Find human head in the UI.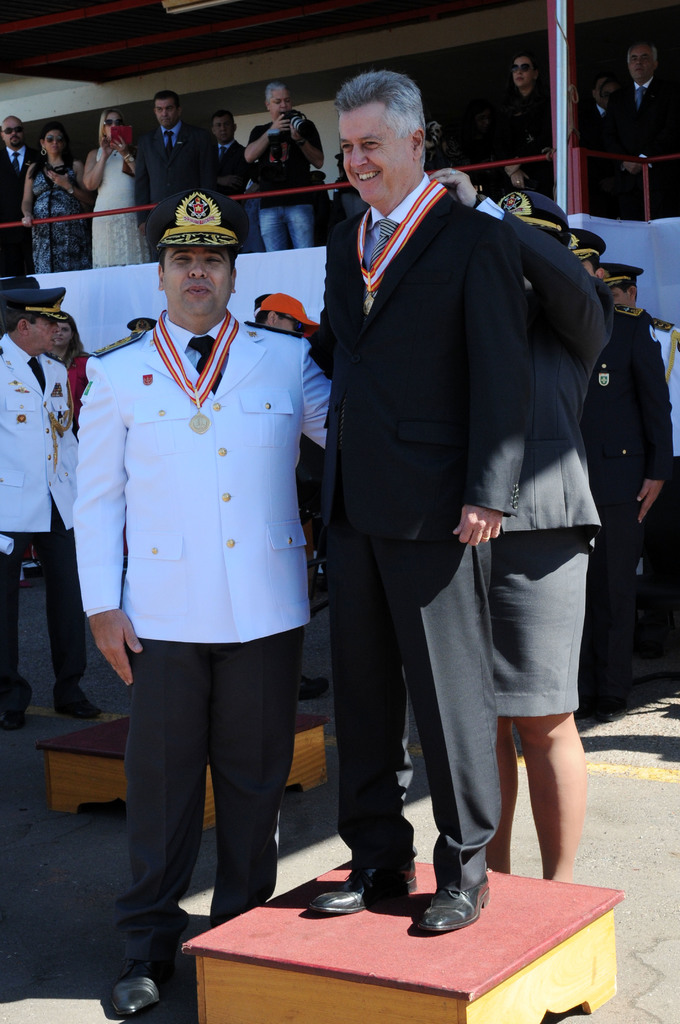
UI element at bbox=[569, 229, 604, 280].
